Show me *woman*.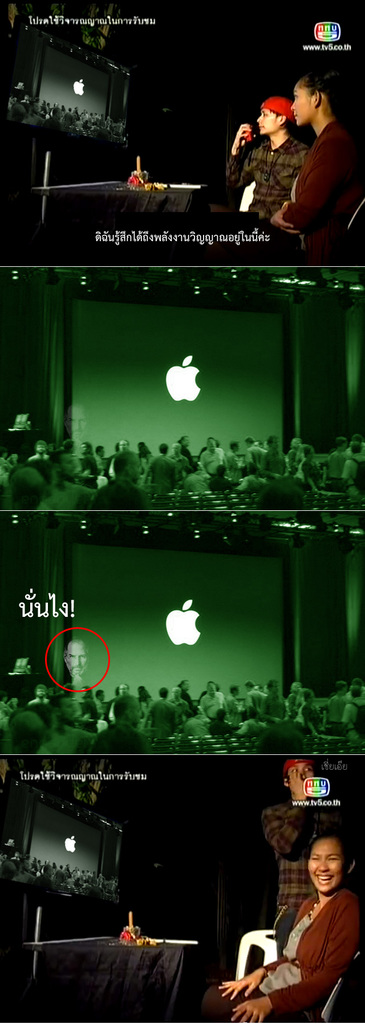
*woman* is here: Rect(236, 820, 357, 1021).
